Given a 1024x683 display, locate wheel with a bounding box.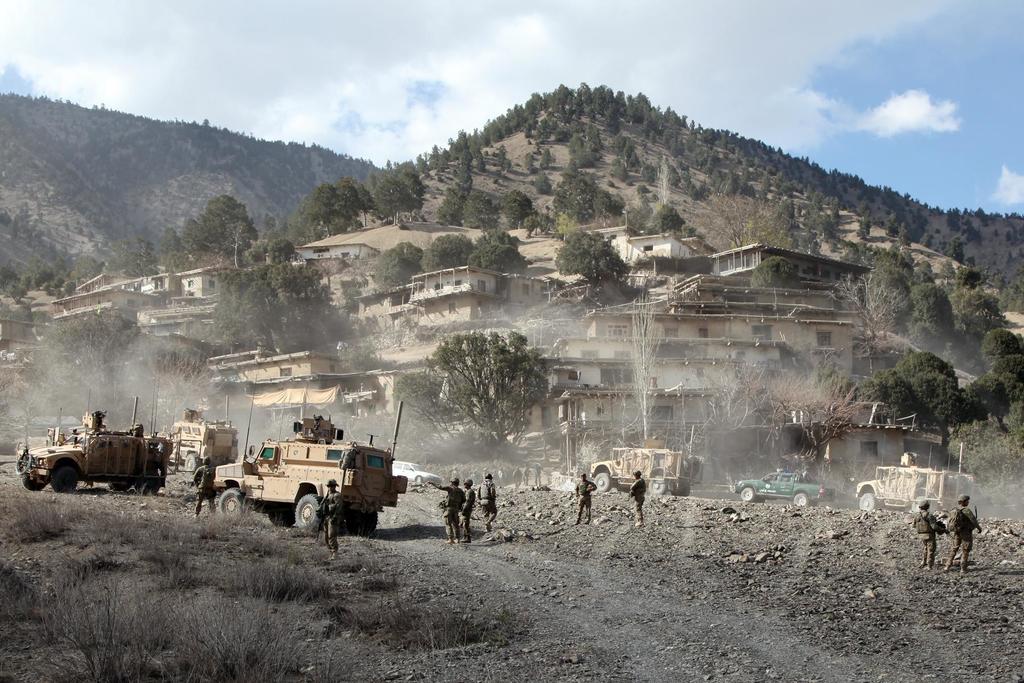
Located: pyautogui.locateOnScreen(292, 490, 329, 532).
